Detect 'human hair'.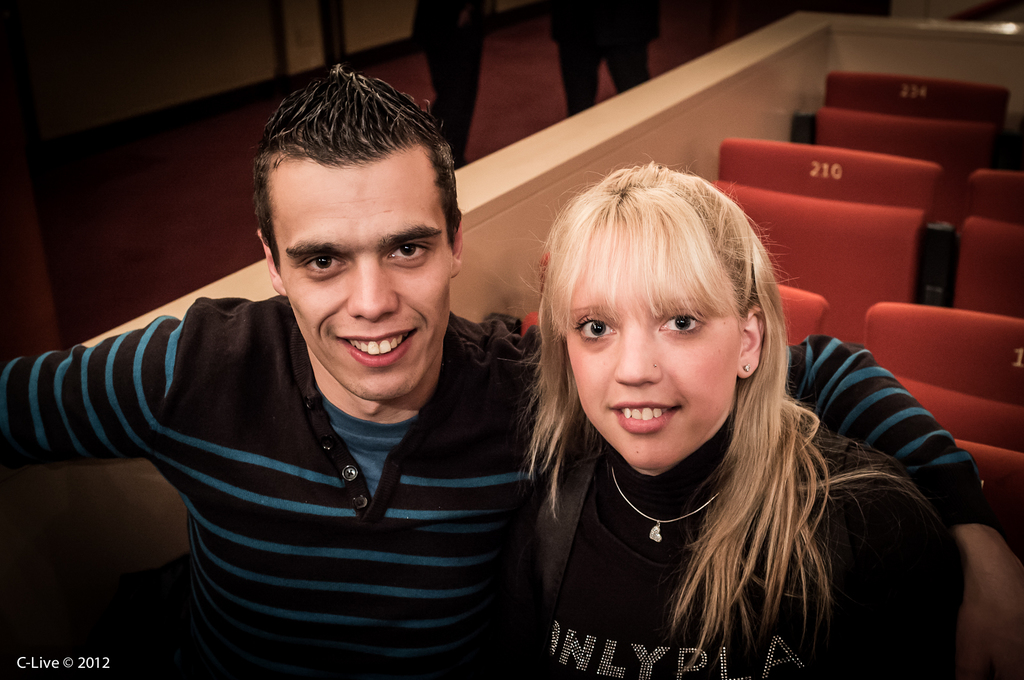
Detected at x1=524, y1=150, x2=884, y2=603.
